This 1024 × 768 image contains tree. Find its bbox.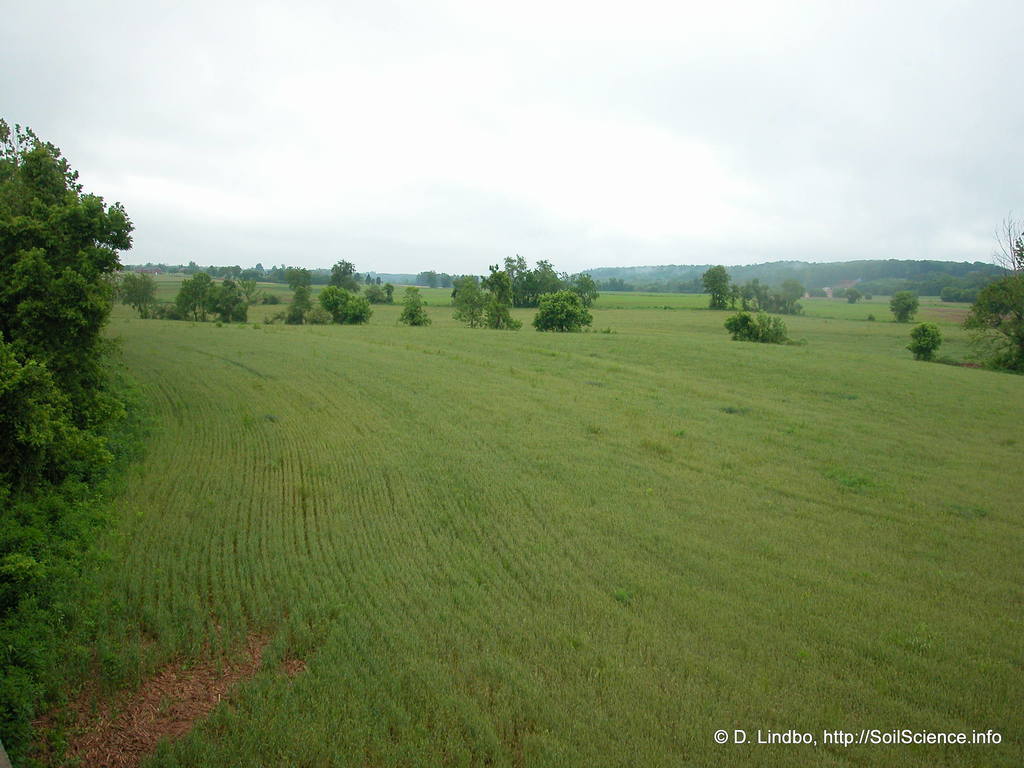
{"x1": 433, "y1": 273, "x2": 456, "y2": 289}.
